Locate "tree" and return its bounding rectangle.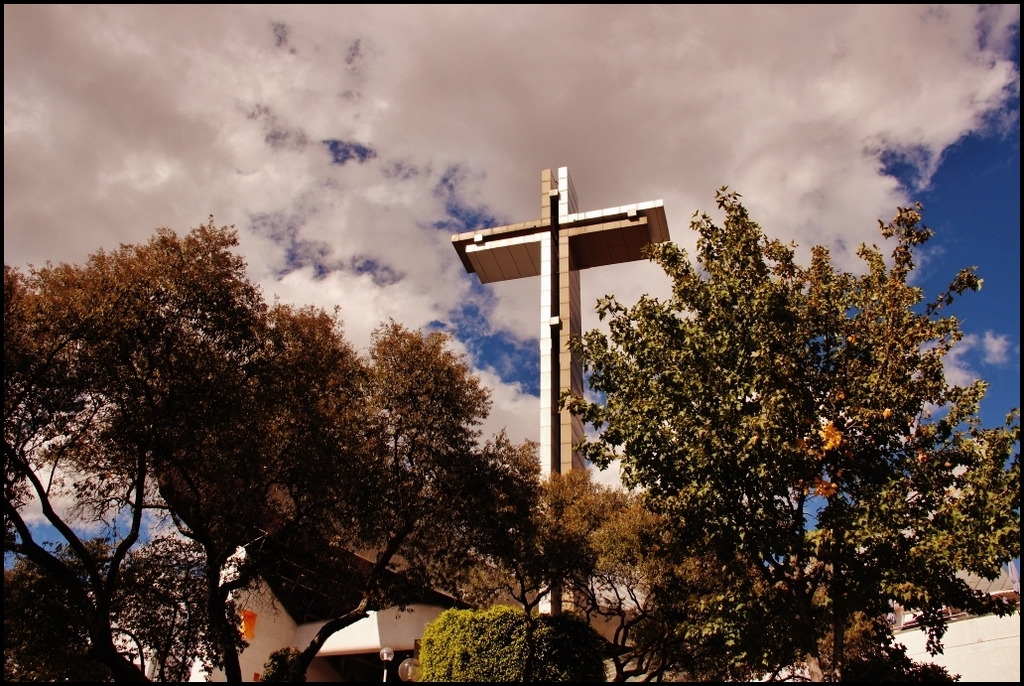
locate(136, 538, 225, 685).
